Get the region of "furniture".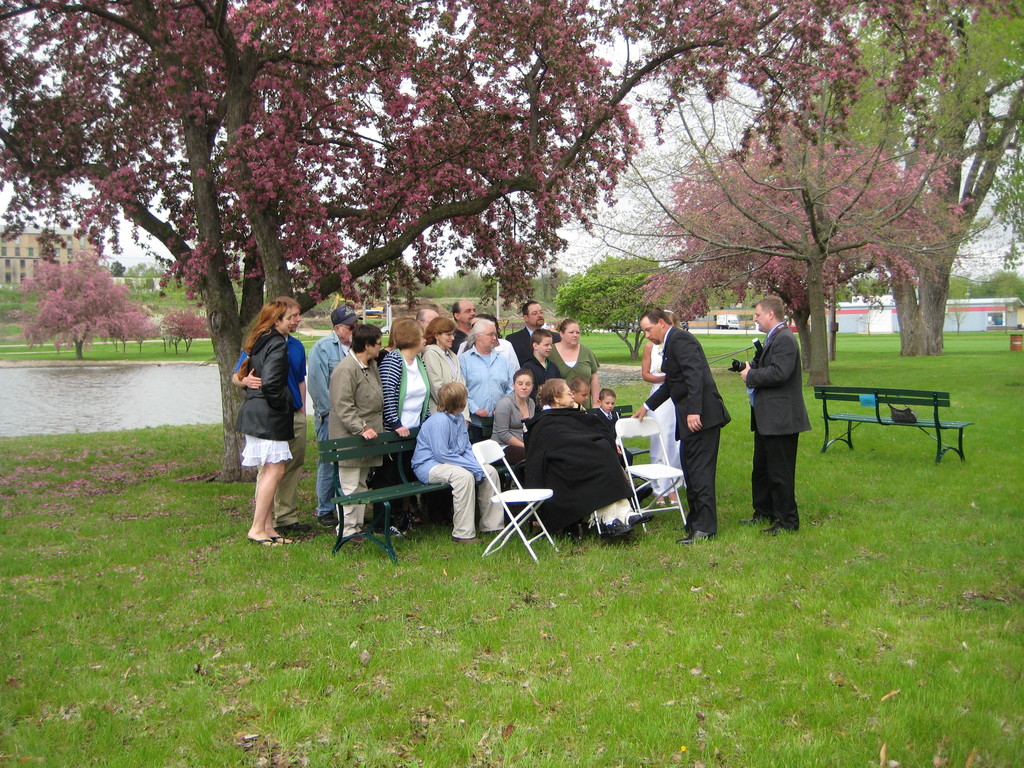
<box>812,384,974,463</box>.
